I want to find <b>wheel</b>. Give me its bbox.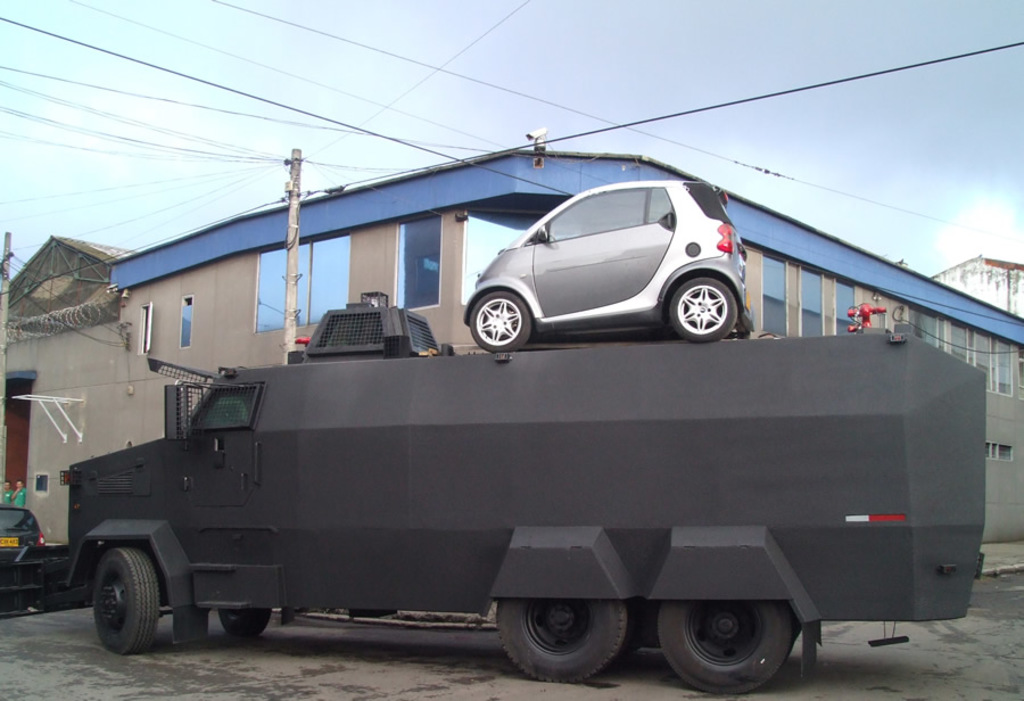
select_region(84, 545, 159, 658).
